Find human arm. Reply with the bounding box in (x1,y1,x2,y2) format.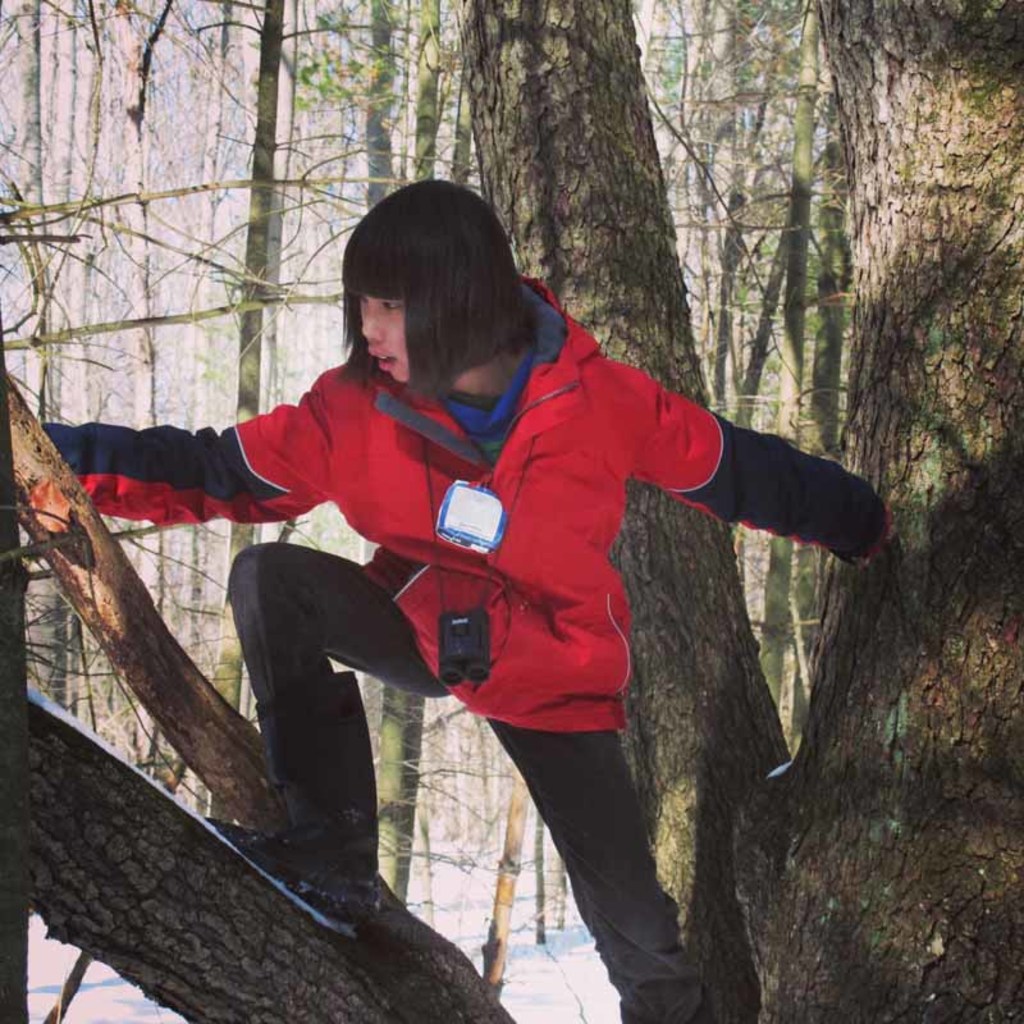
(36,370,329,527).
